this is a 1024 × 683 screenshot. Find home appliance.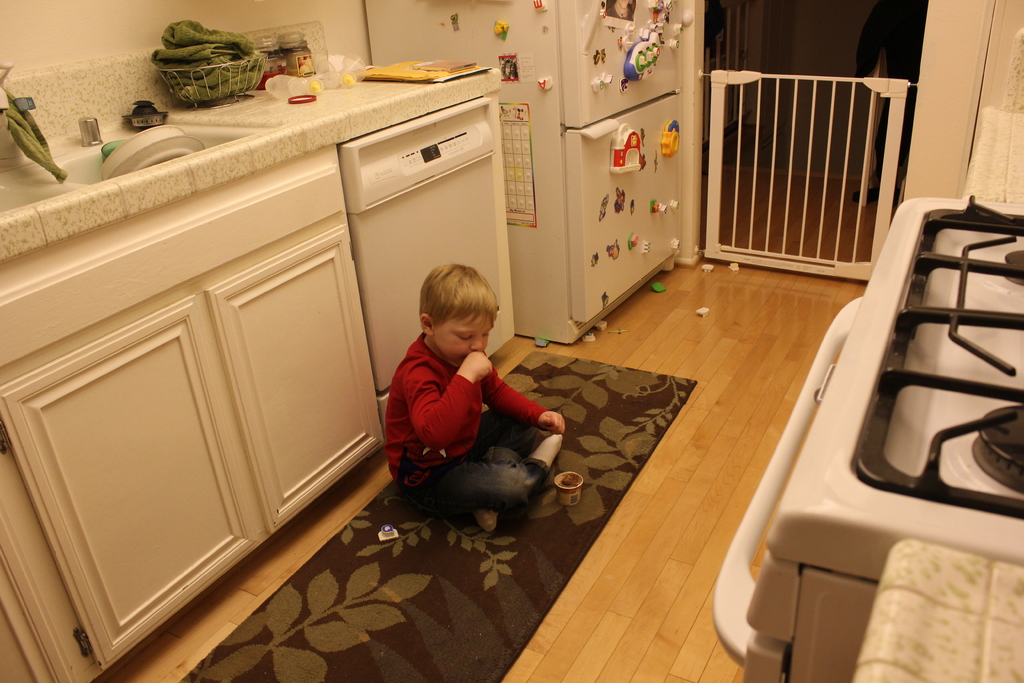
Bounding box: bbox(364, 0, 685, 348).
